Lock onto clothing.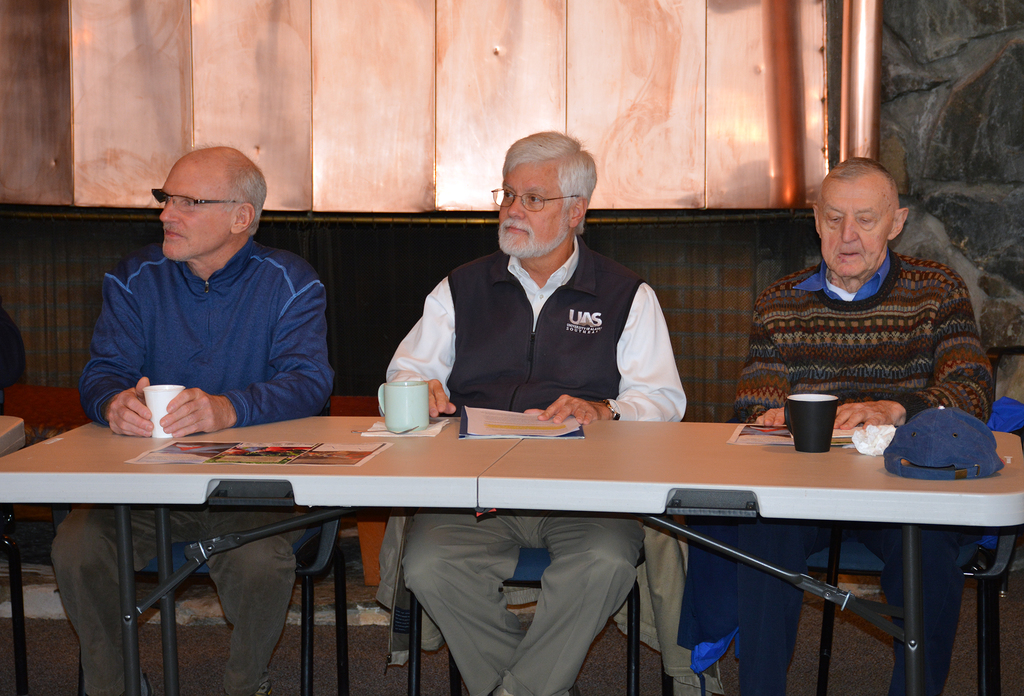
Locked: bbox=[734, 248, 993, 695].
